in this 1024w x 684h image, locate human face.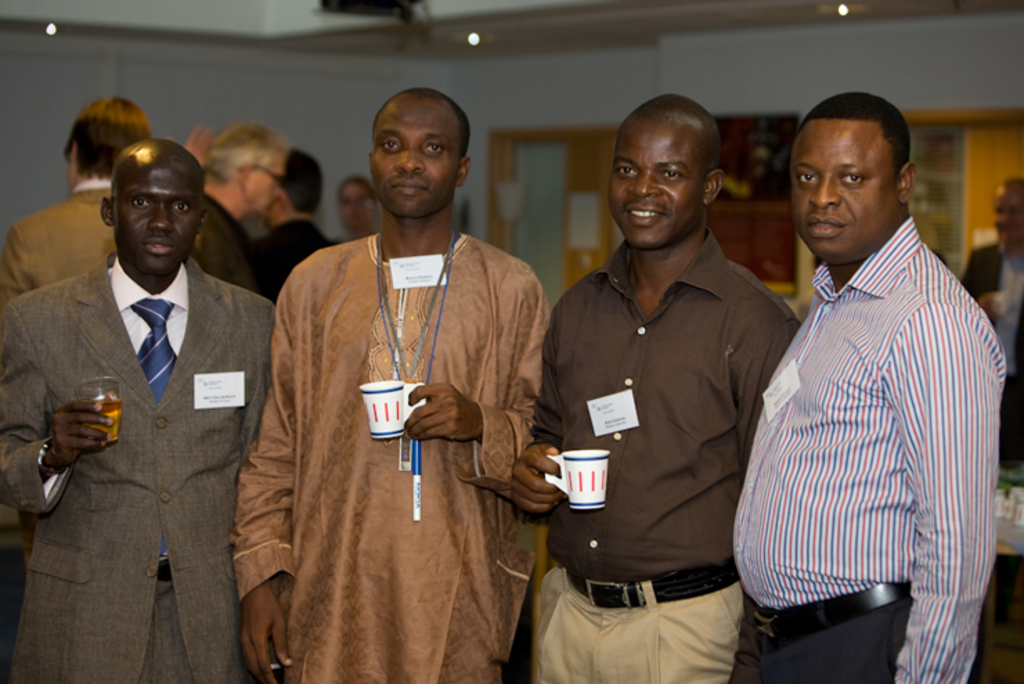
Bounding box: 111:152:201:273.
